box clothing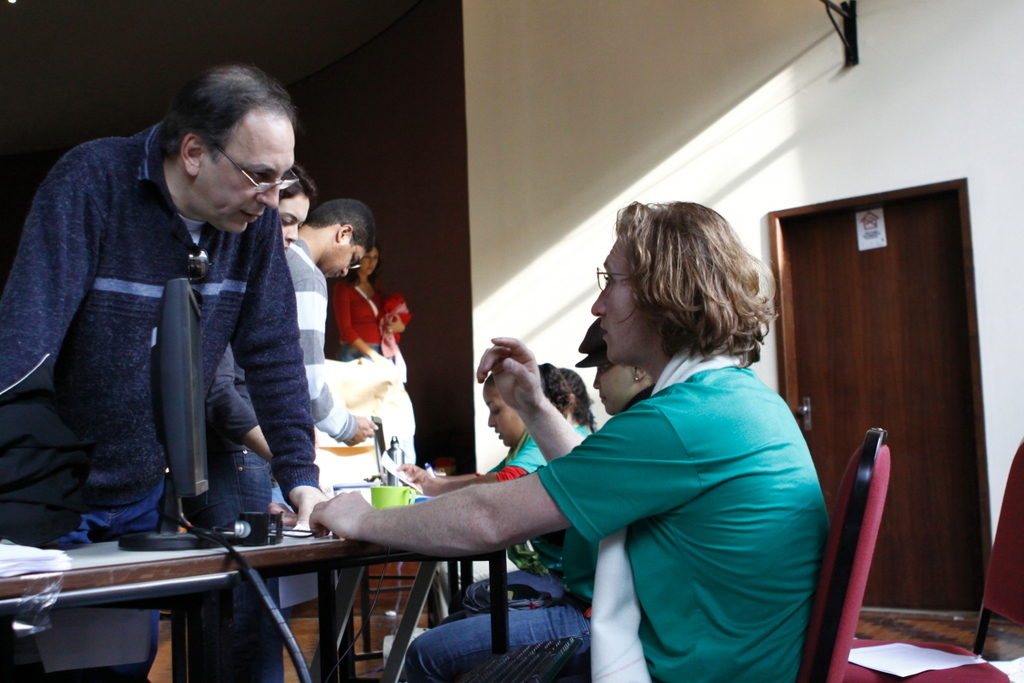
401/343/829/682
